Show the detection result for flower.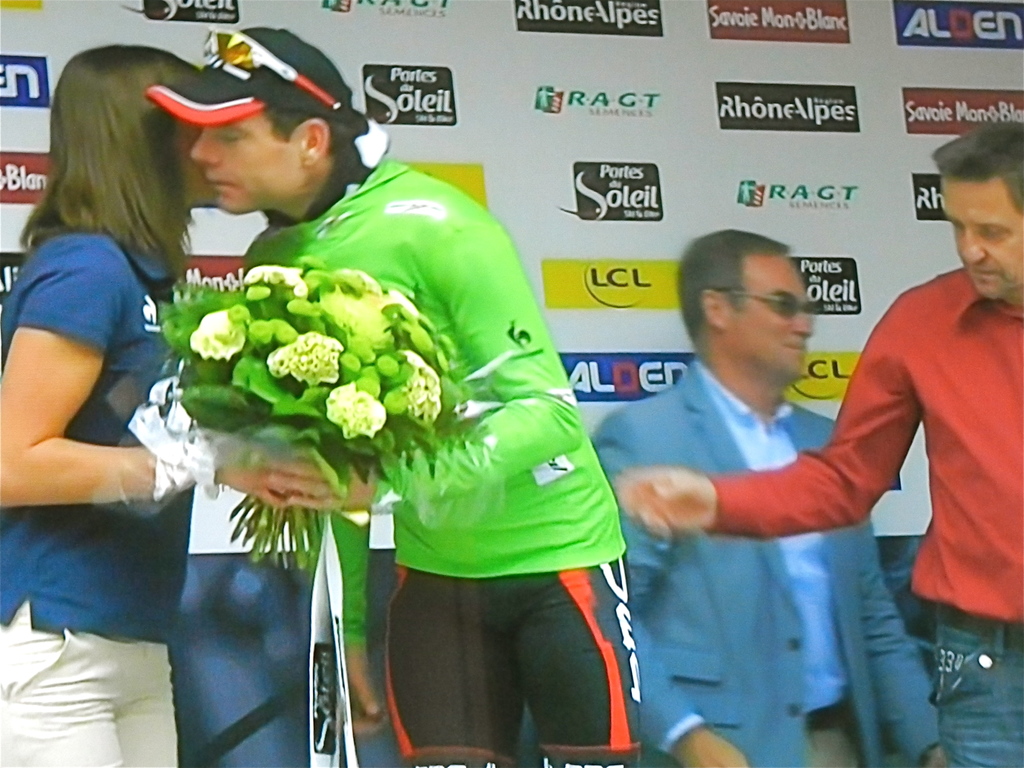
select_region(401, 348, 446, 420).
